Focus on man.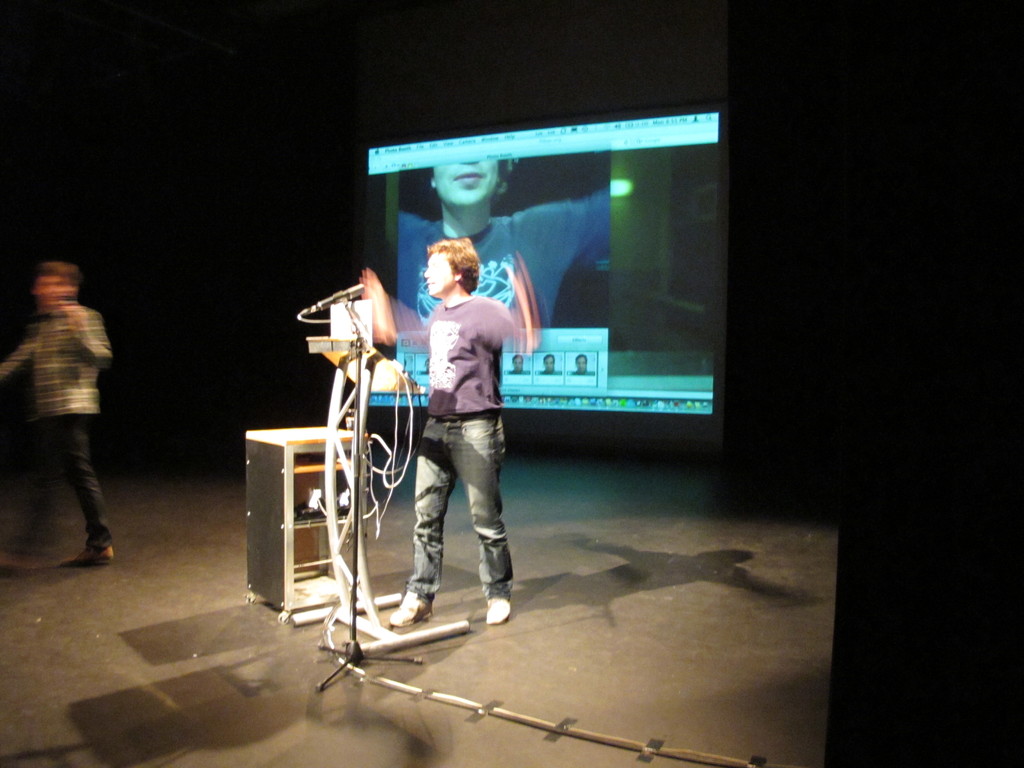
Focused at bbox=(356, 236, 543, 627).
